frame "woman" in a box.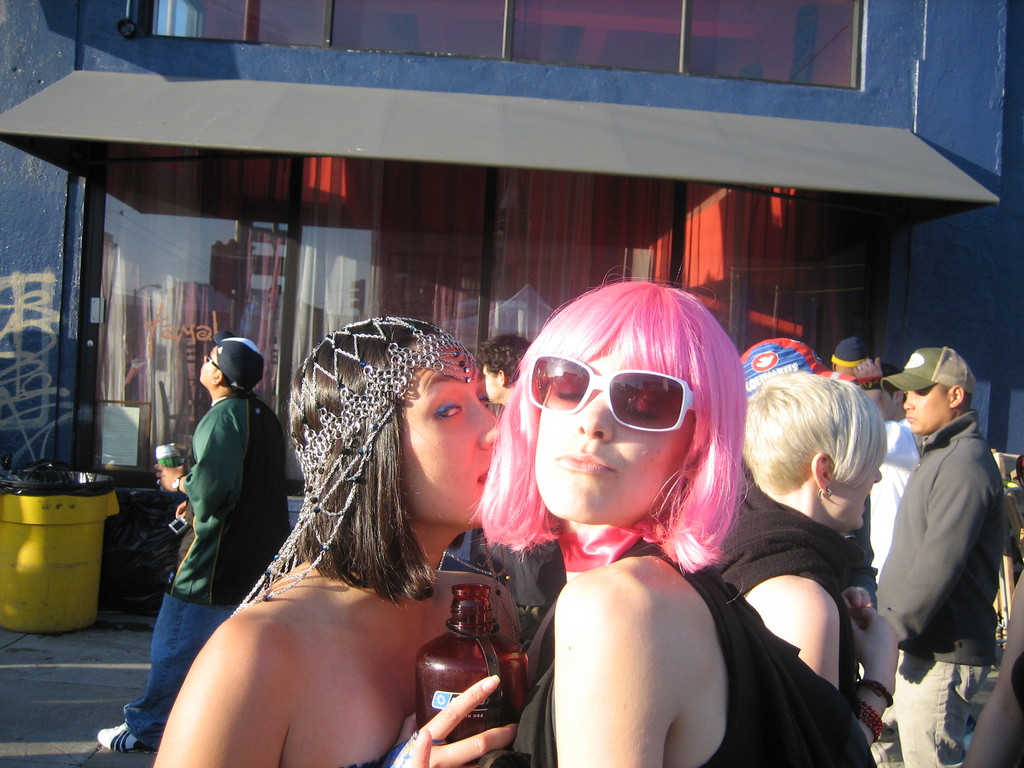
[457,271,877,767].
